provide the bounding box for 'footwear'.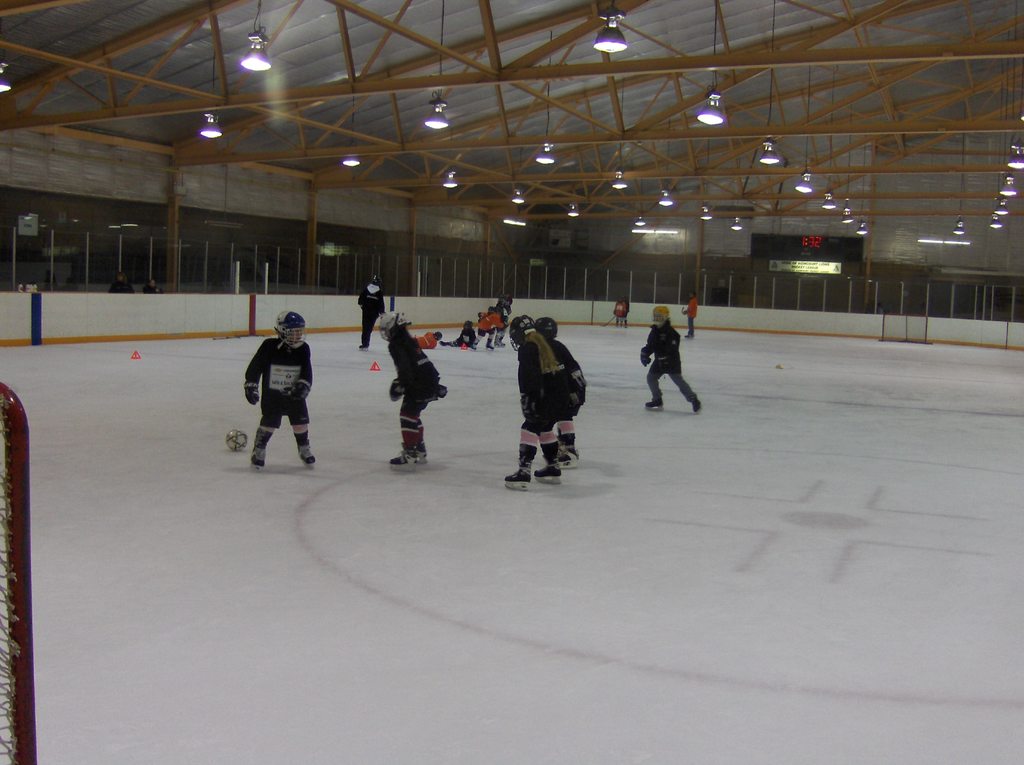
[250, 428, 273, 467].
